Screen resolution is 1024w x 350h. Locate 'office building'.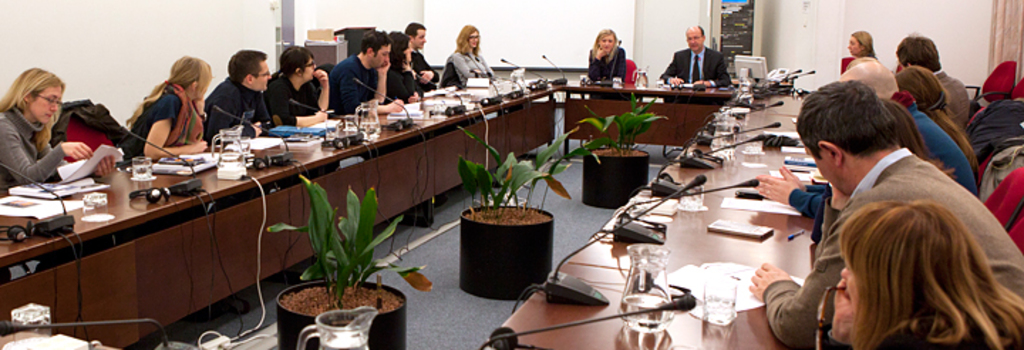
0 0 1023 349.
